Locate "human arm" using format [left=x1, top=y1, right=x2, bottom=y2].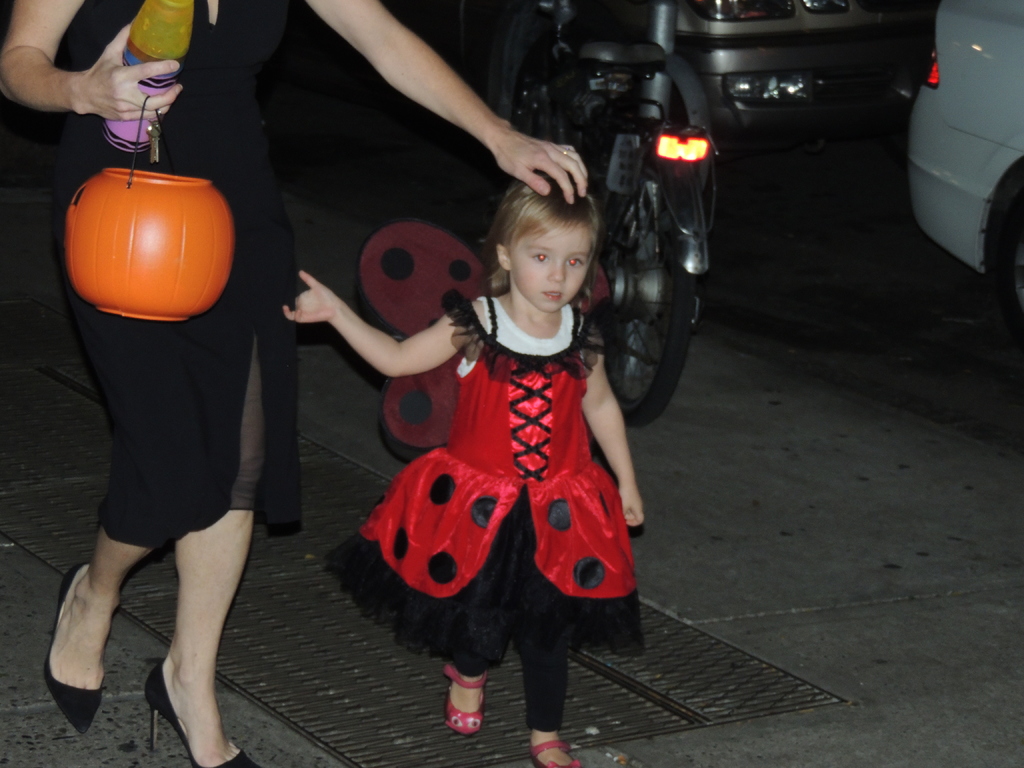
[left=584, top=319, right=646, bottom=531].
